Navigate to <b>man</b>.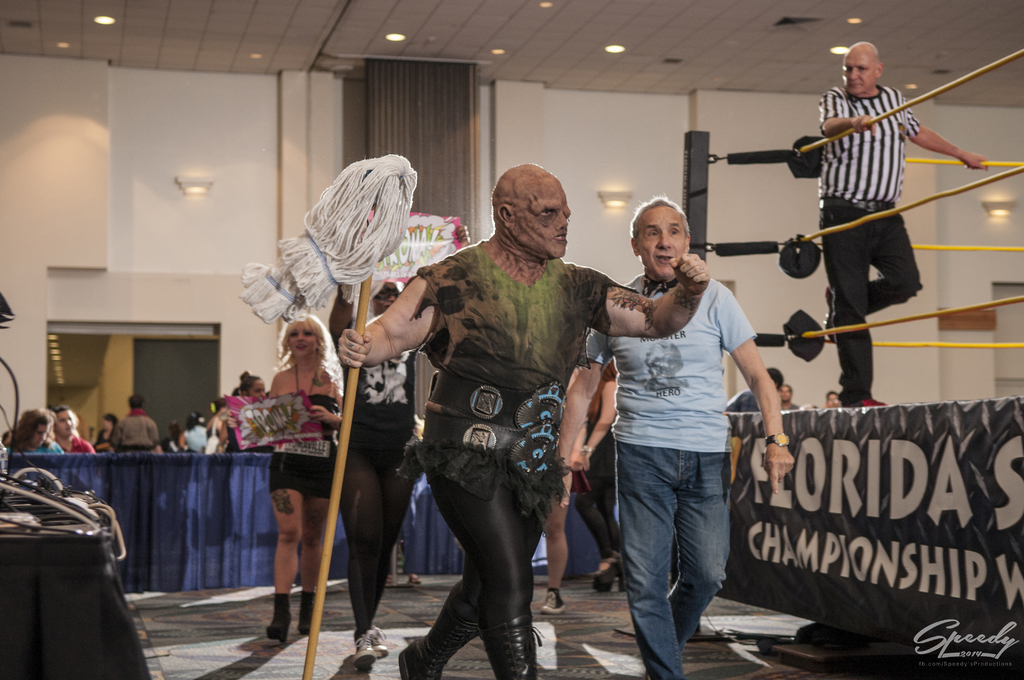
Navigation target: bbox=(591, 186, 781, 661).
